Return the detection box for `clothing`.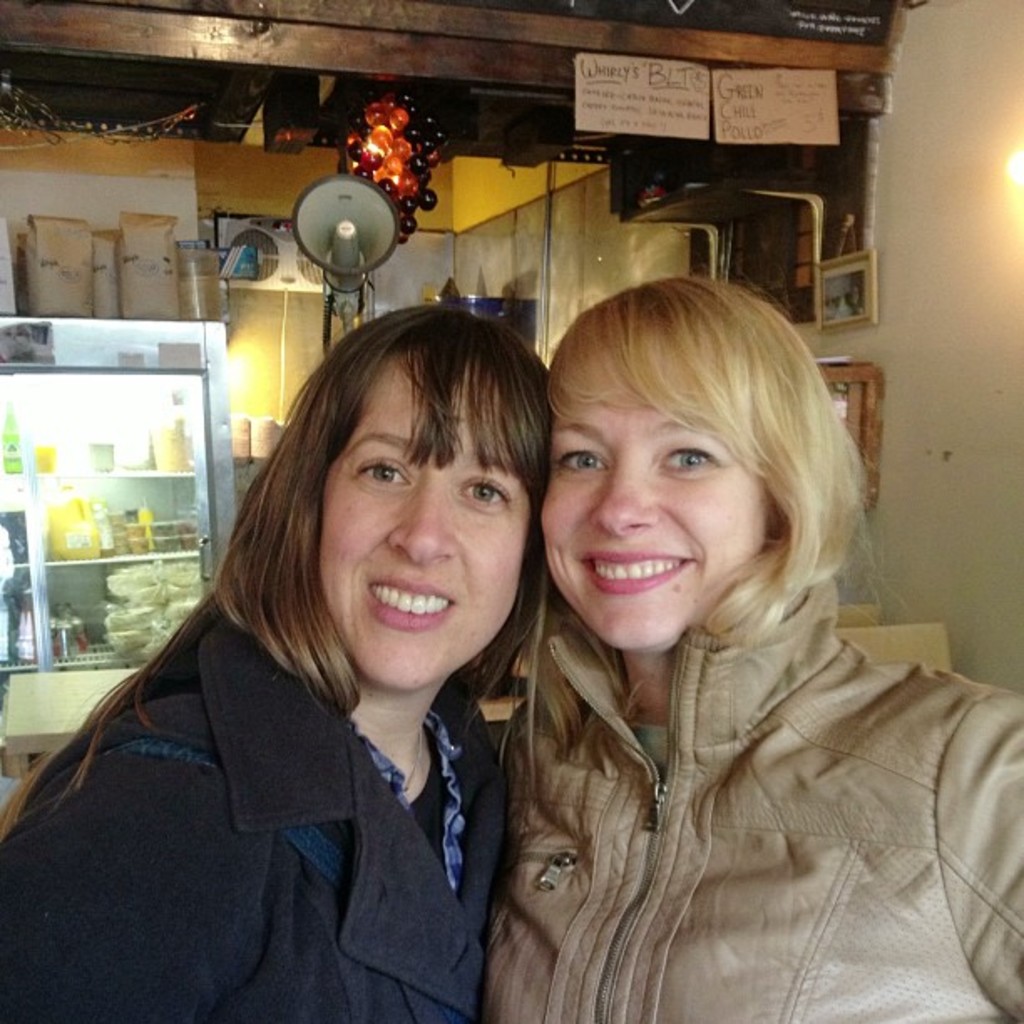
left=482, top=579, right=1022, bottom=1022.
